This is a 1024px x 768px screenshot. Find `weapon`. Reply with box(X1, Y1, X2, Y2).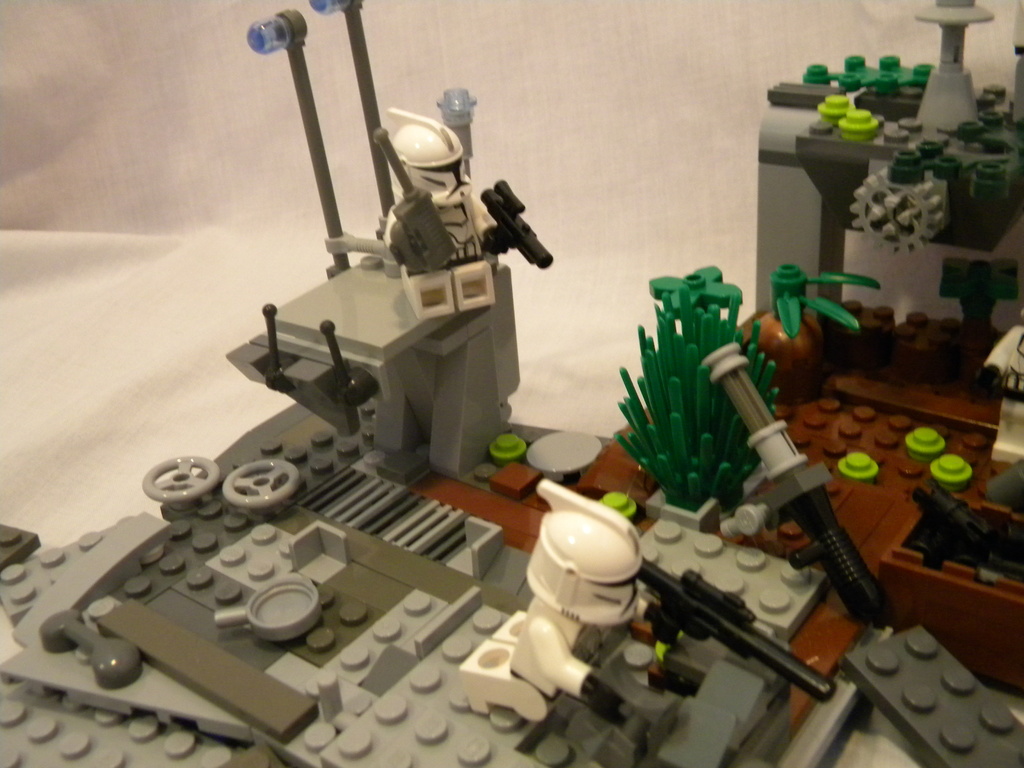
box(483, 179, 556, 277).
